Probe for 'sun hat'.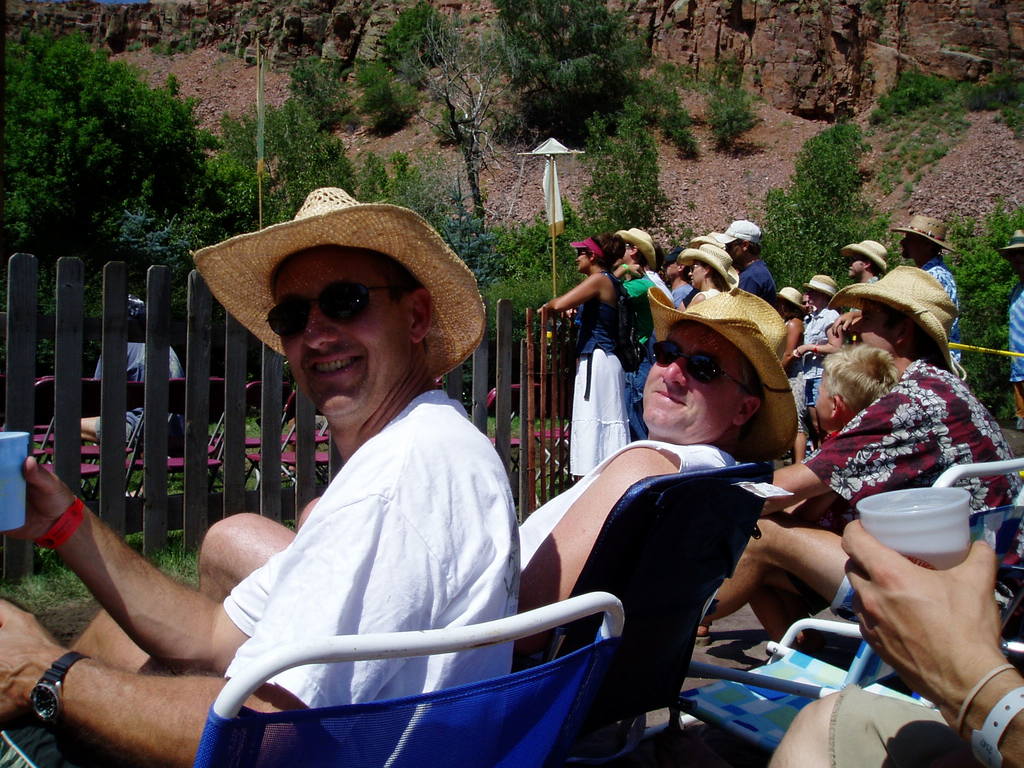
Probe result: [x1=828, y1=262, x2=965, y2=375].
